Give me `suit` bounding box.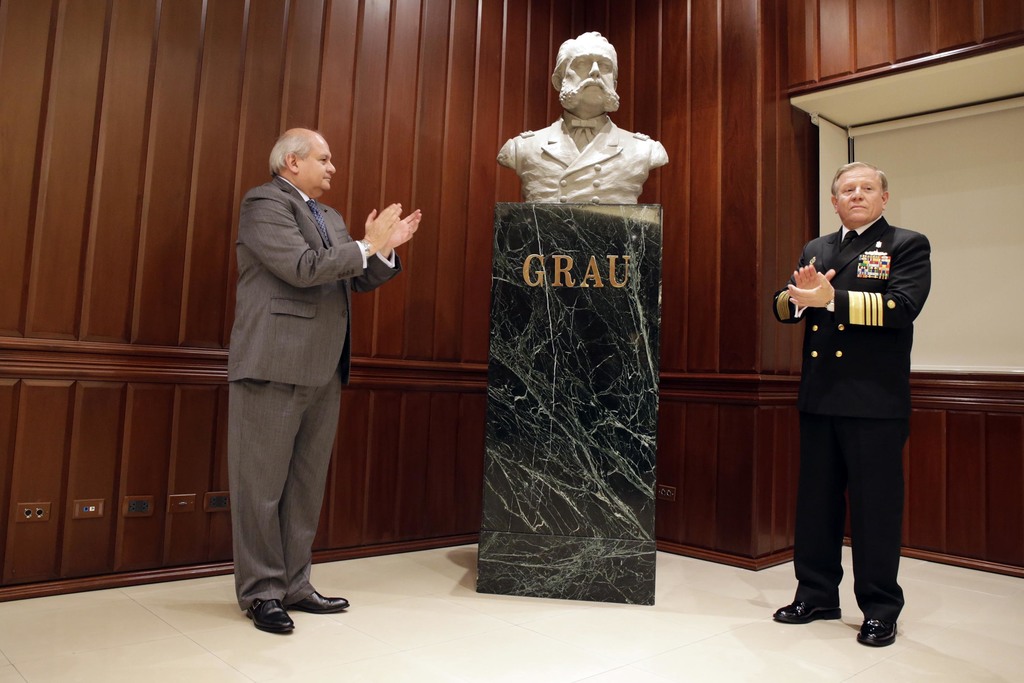
bbox=[211, 128, 383, 628].
